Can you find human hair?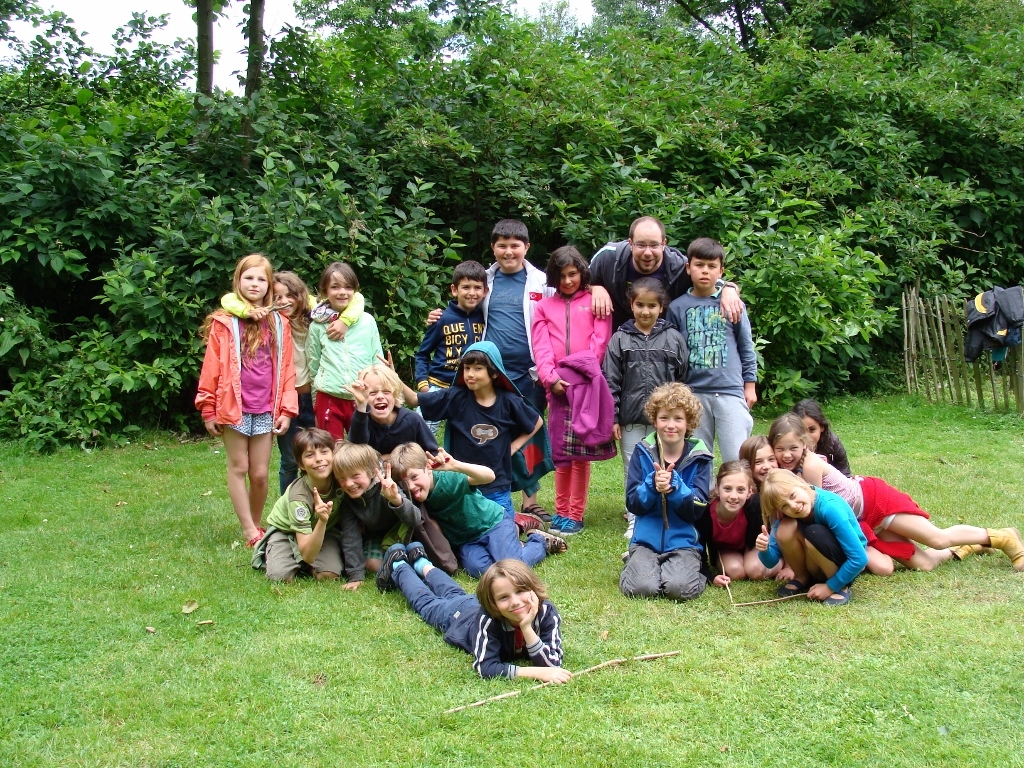
Yes, bounding box: x1=623 y1=276 x2=669 y2=311.
